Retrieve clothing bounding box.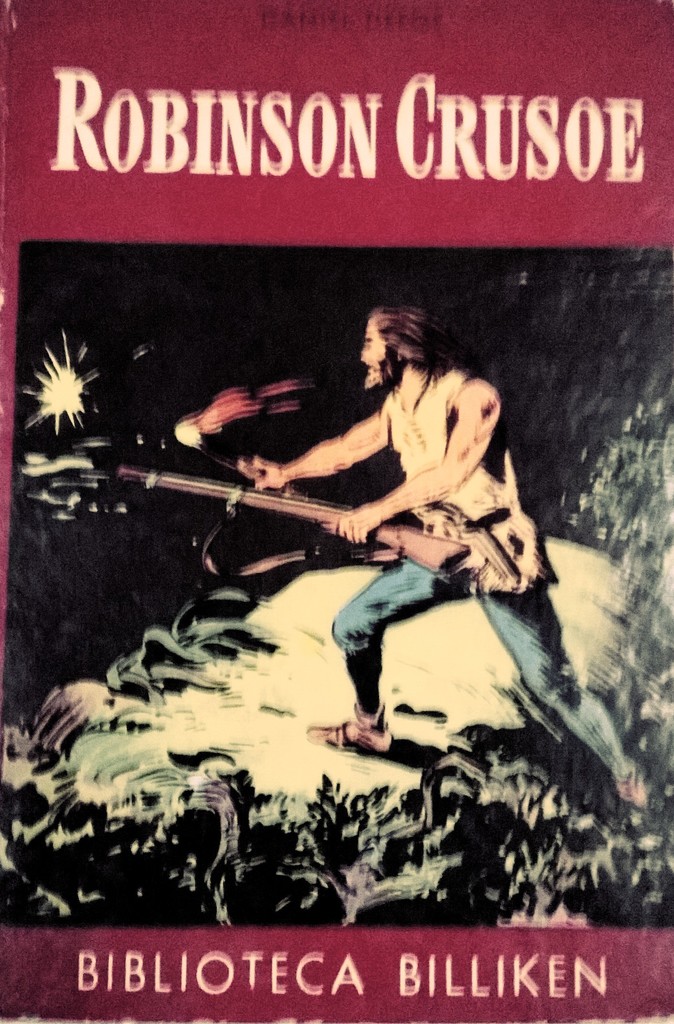
Bounding box: left=333, top=550, right=637, bottom=777.
